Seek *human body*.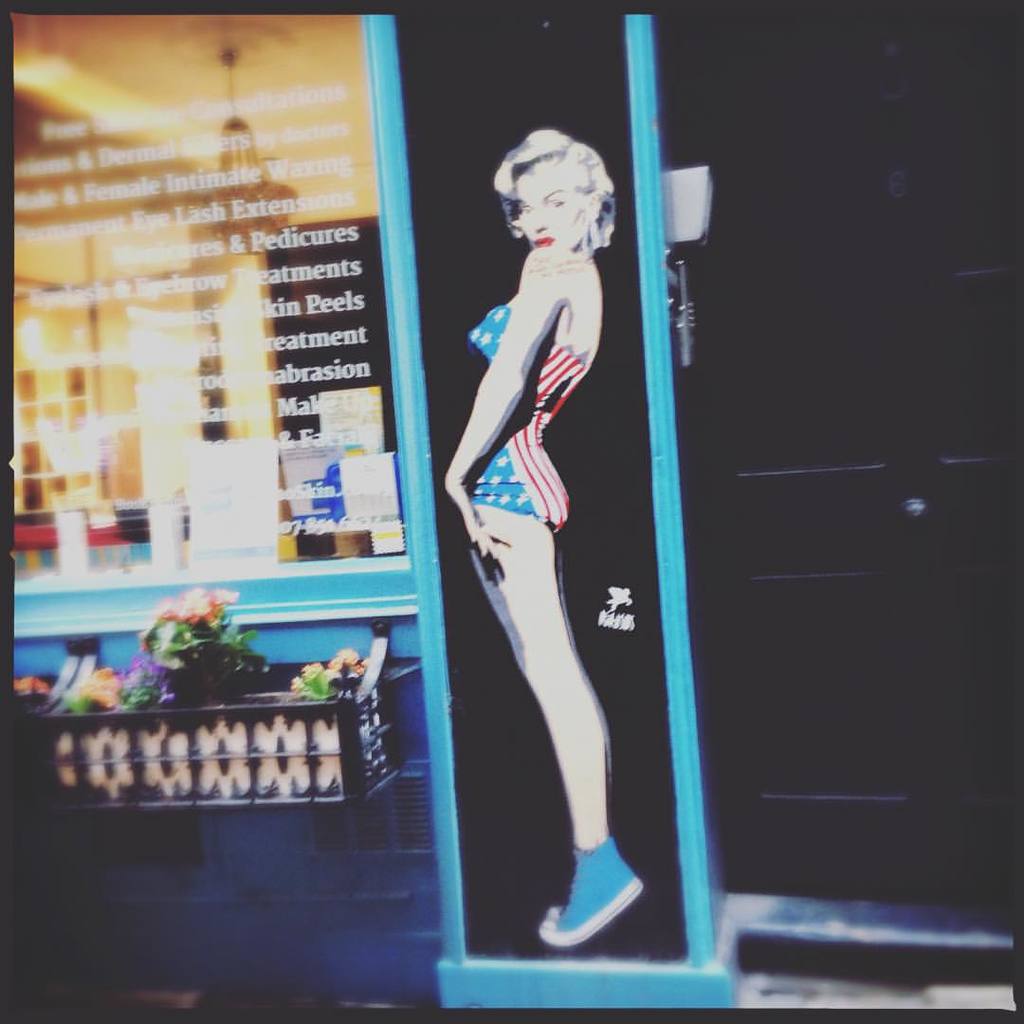
<box>451,67,630,991</box>.
